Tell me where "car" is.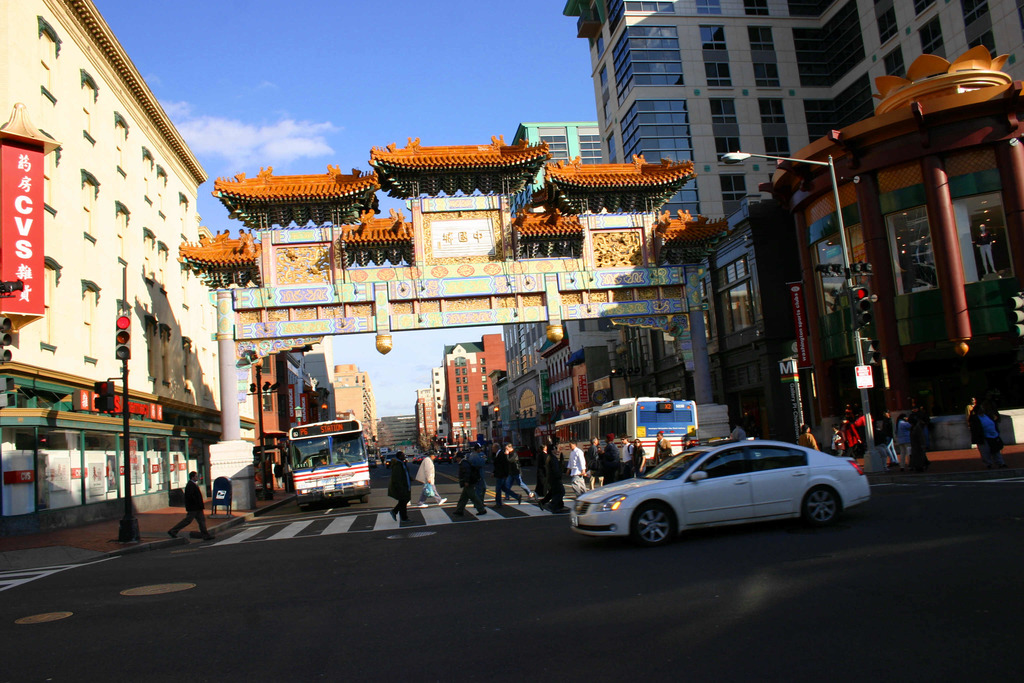
"car" is at pyautogui.locateOnScreen(573, 432, 872, 548).
